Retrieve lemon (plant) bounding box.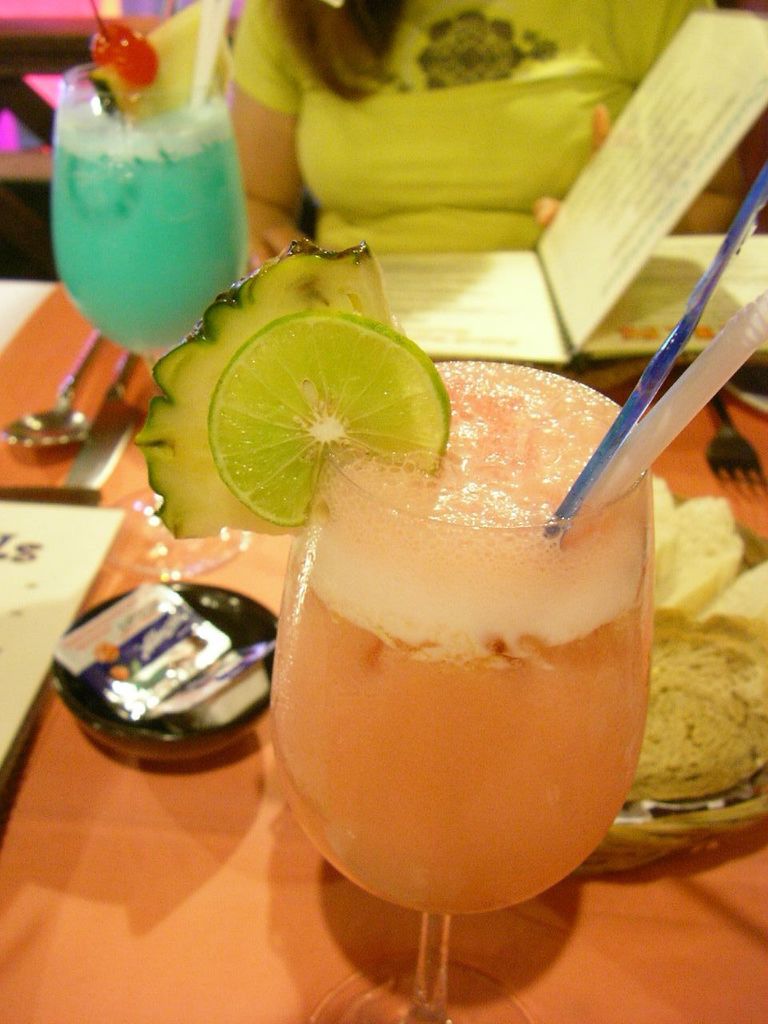
Bounding box: detection(209, 302, 457, 531).
